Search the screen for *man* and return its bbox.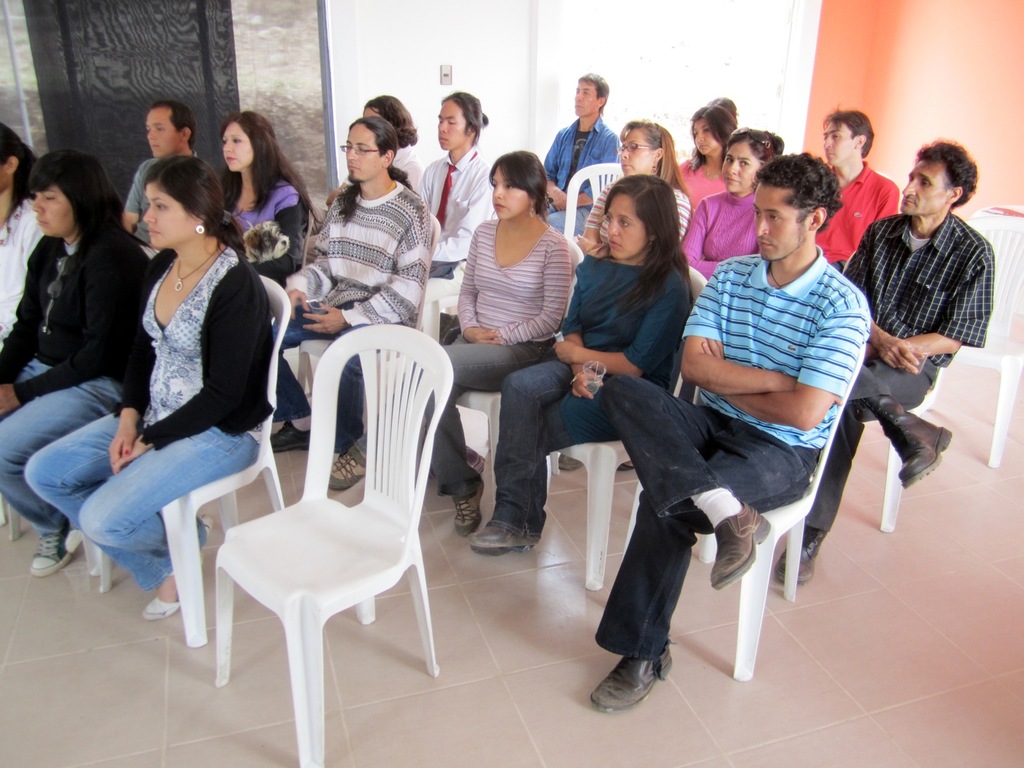
Found: 413:93:525:282.
